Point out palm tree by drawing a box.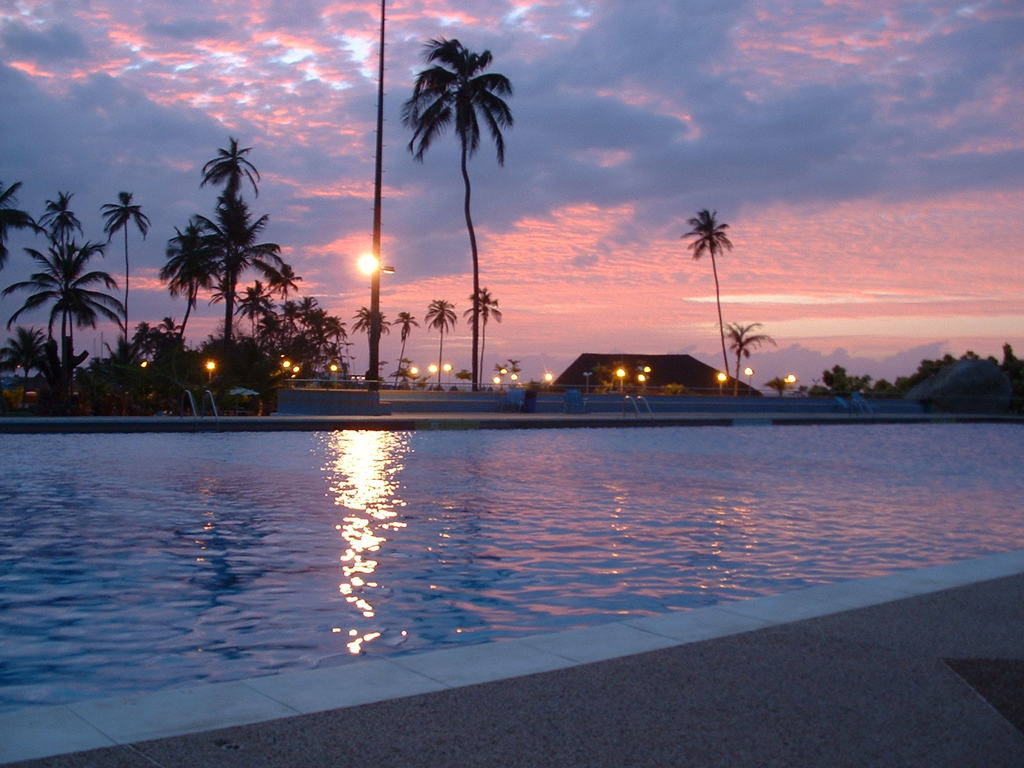
{"x1": 459, "y1": 287, "x2": 501, "y2": 379}.
